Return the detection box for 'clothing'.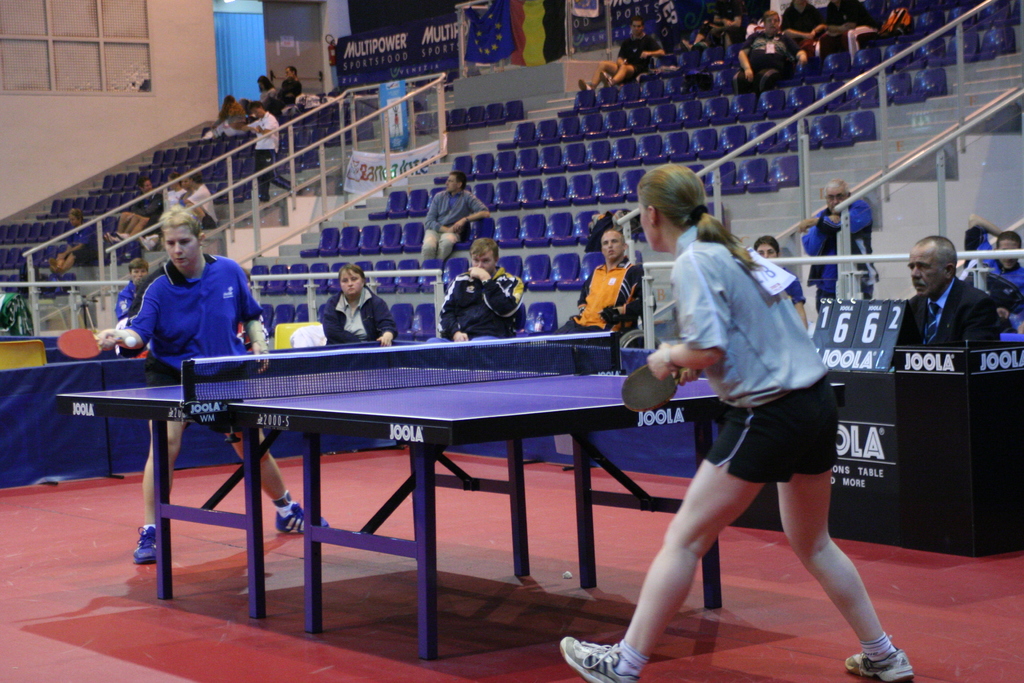
<bbox>246, 109, 301, 205</bbox>.
